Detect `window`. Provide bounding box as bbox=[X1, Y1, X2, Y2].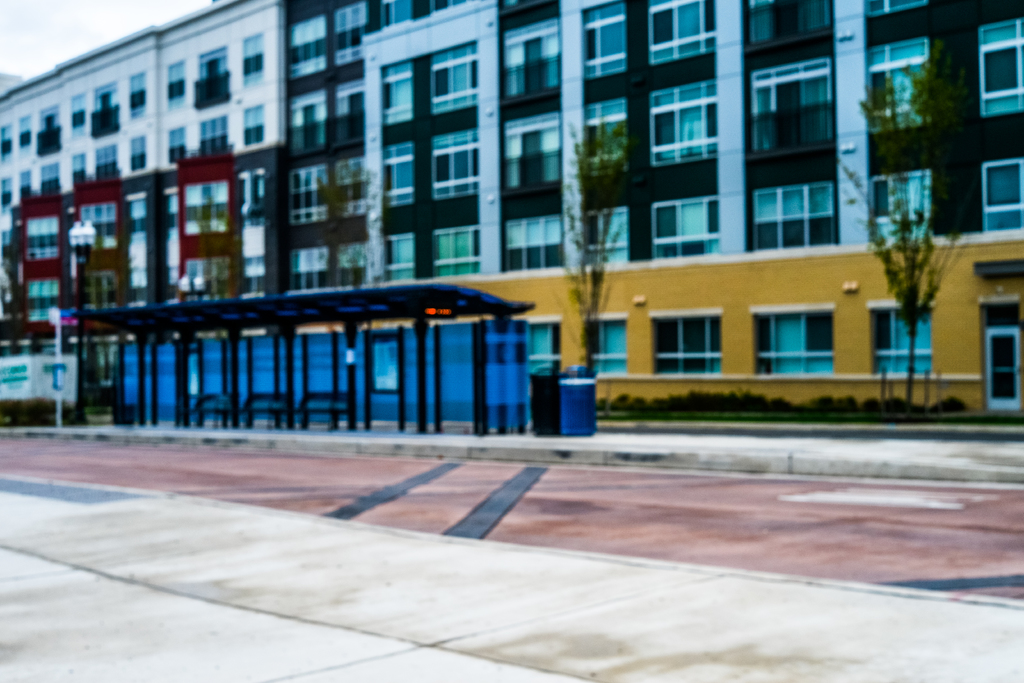
bbox=[383, 234, 416, 281].
